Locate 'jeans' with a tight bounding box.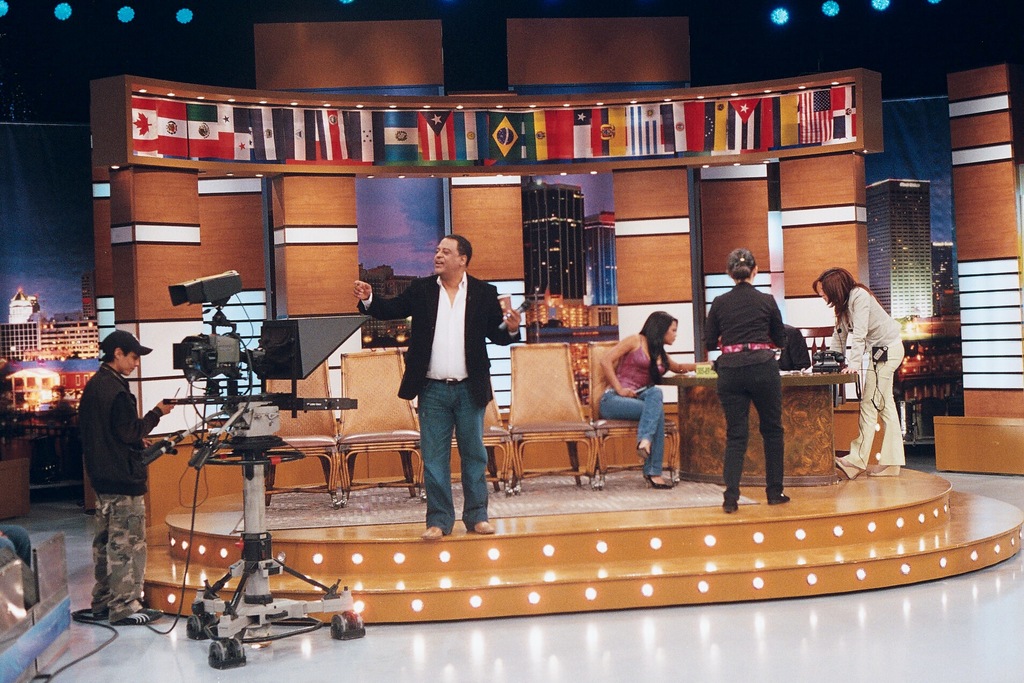
bbox=(846, 342, 910, 465).
